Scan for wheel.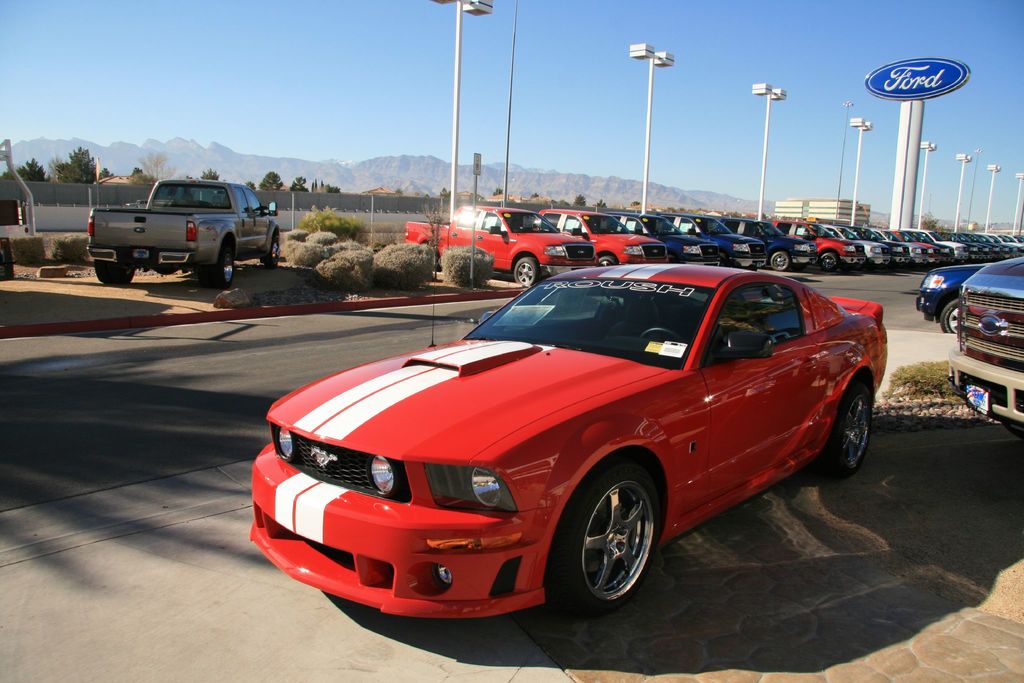
Scan result: [x1=907, y1=262, x2=909, y2=270].
